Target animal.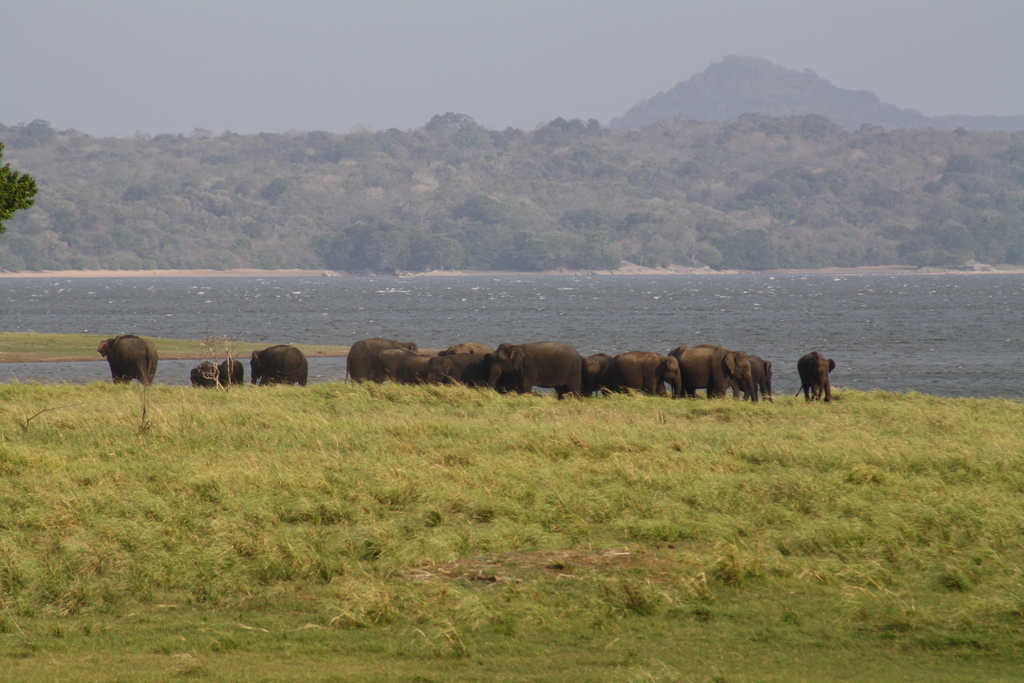
Target region: bbox=(792, 349, 838, 408).
